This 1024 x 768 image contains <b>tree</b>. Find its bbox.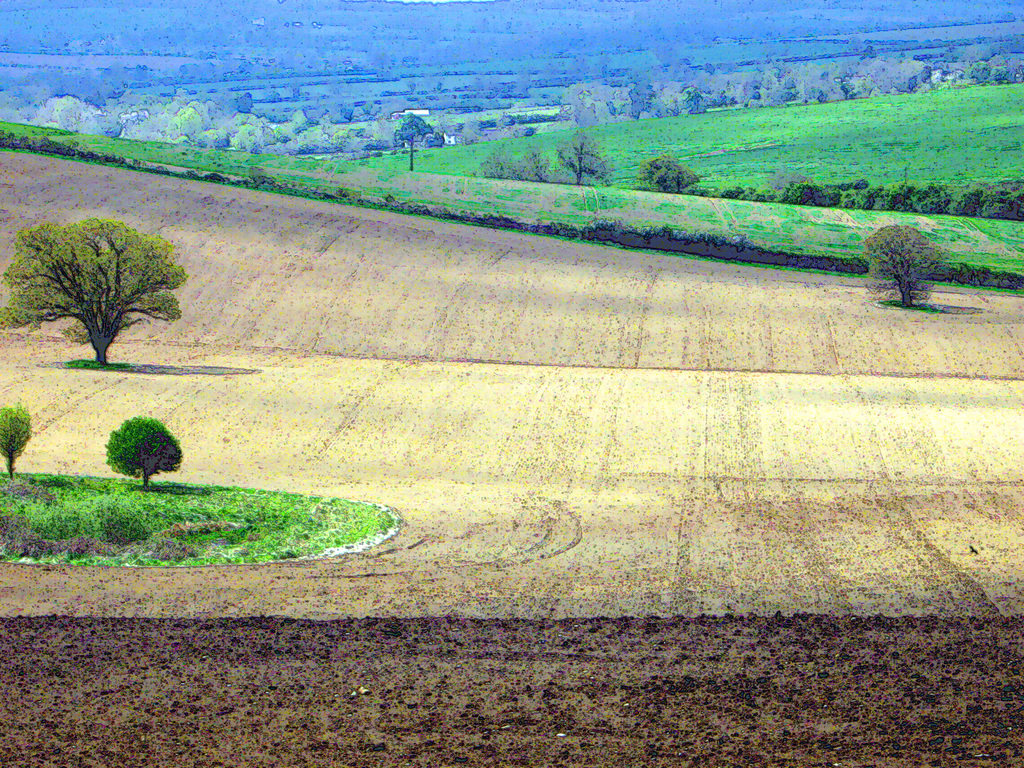
locate(392, 104, 436, 170).
